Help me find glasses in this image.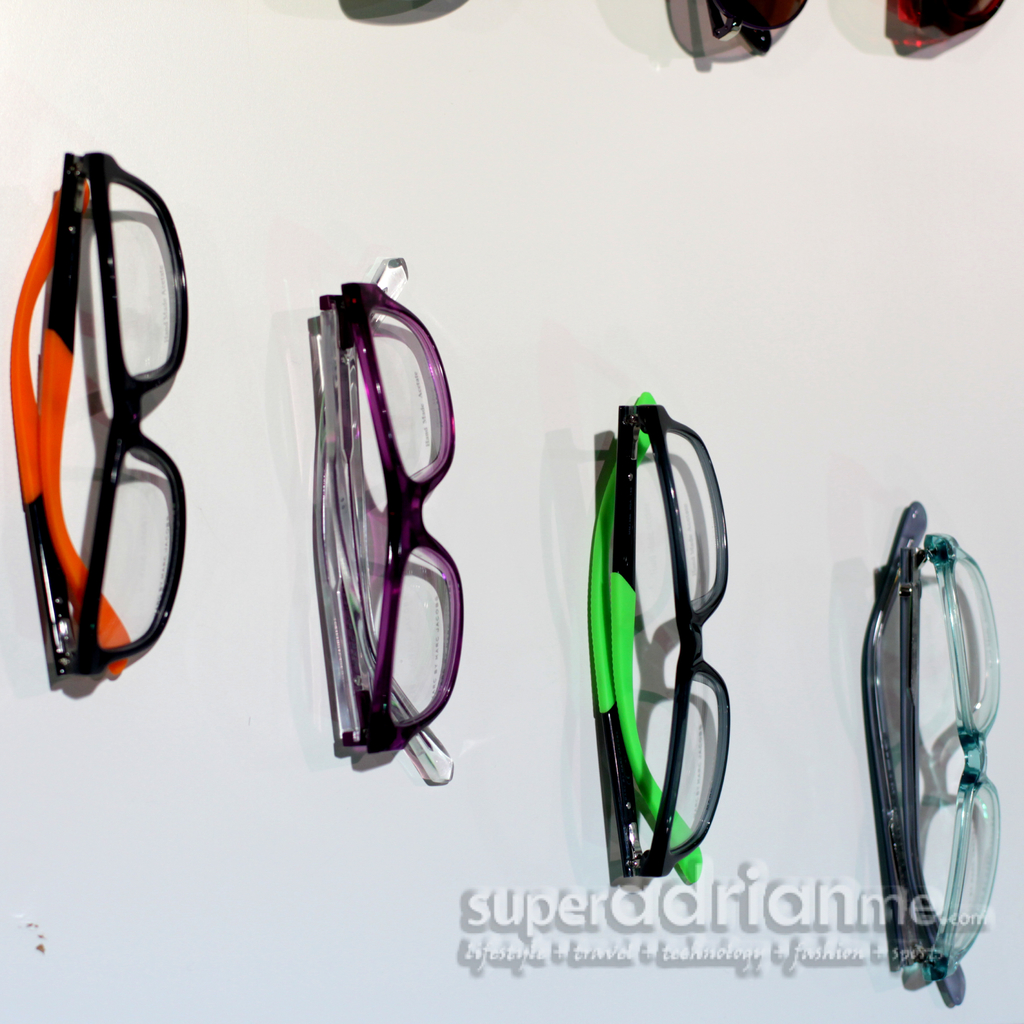
Found it: [662,0,800,67].
